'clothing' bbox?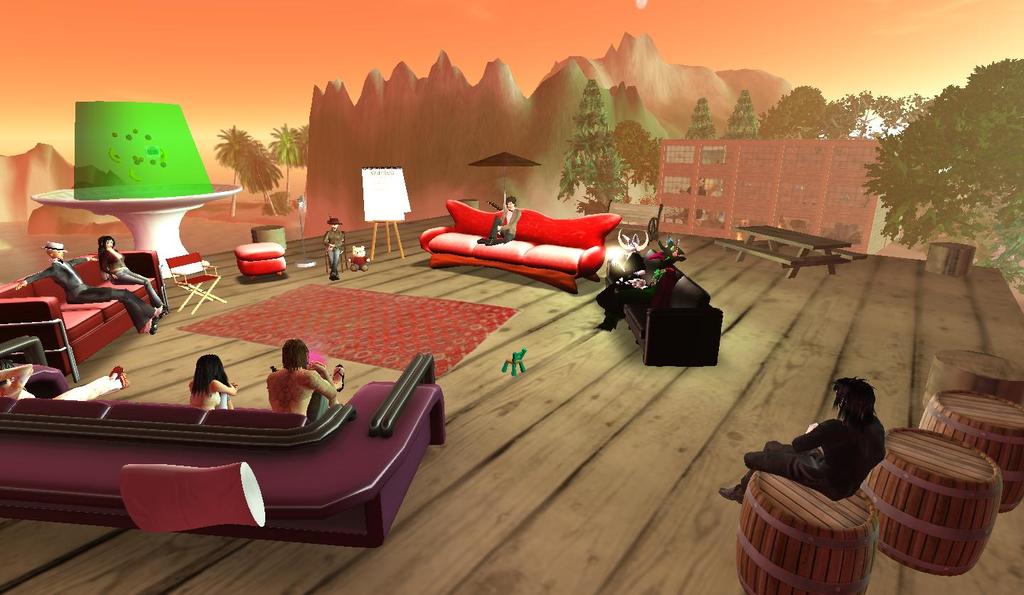
602/264/682/329
